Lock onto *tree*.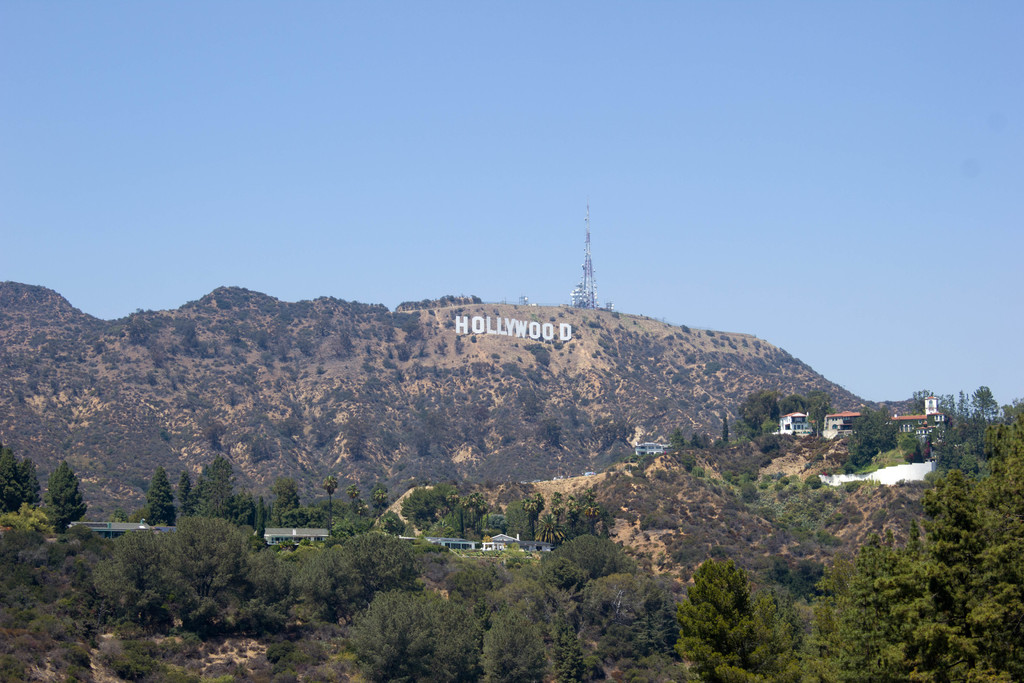
Locked: {"left": 145, "top": 467, "right": 174, "bottom": 527}.
